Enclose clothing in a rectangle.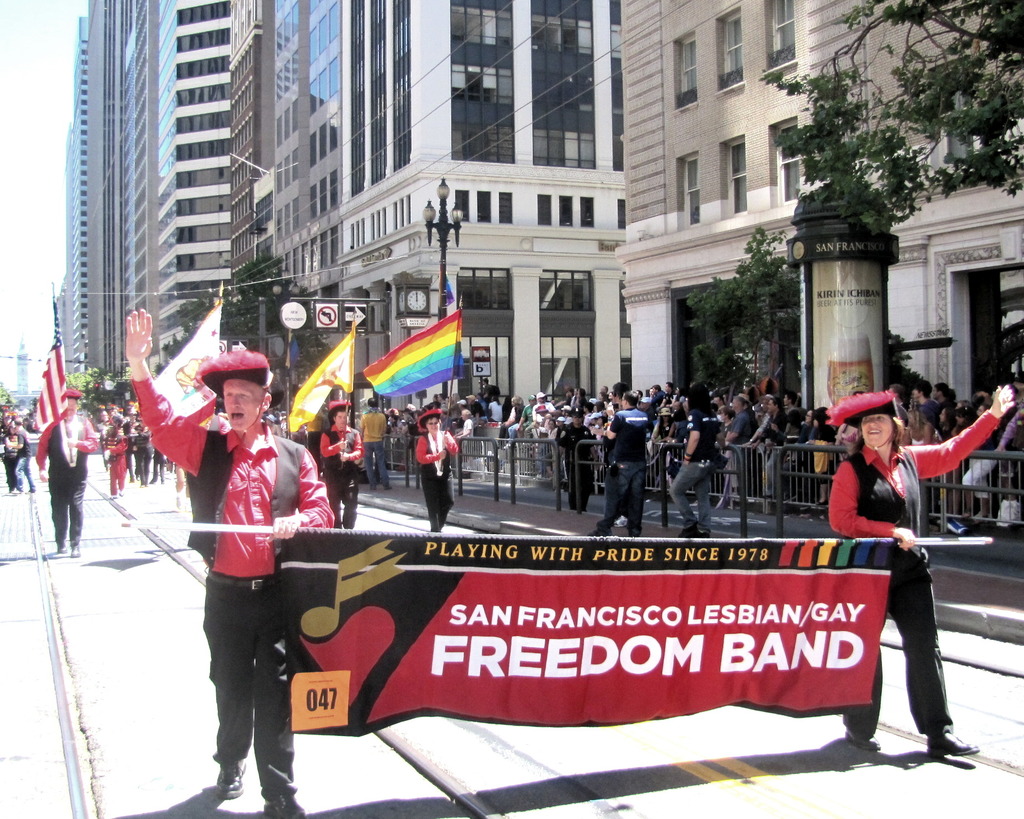
crop(664, 405, 724, 525).
